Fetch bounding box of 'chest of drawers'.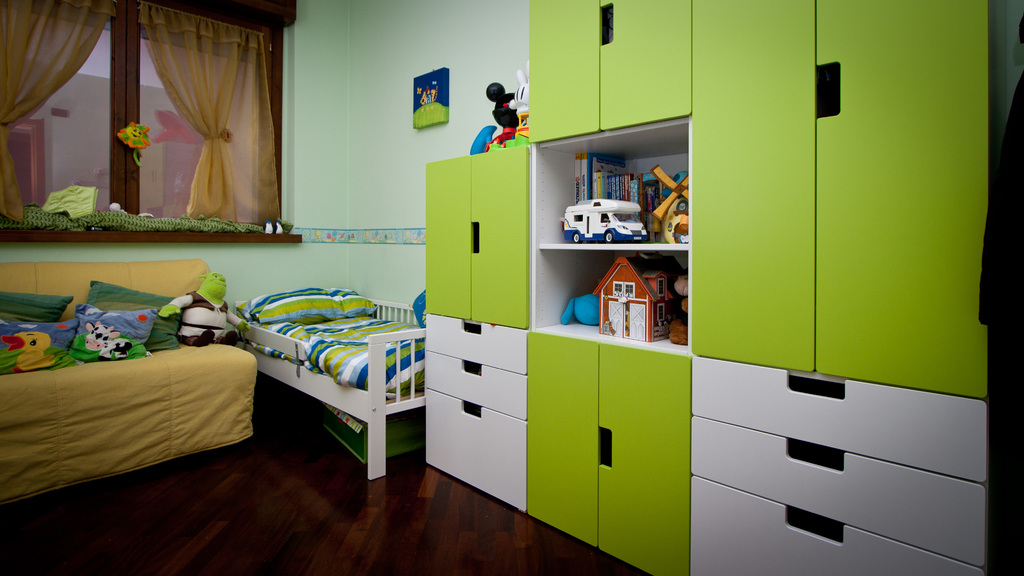
Bbox: {"x1": 424, "y1": 309, "x2": 531, "y2": 511}.
